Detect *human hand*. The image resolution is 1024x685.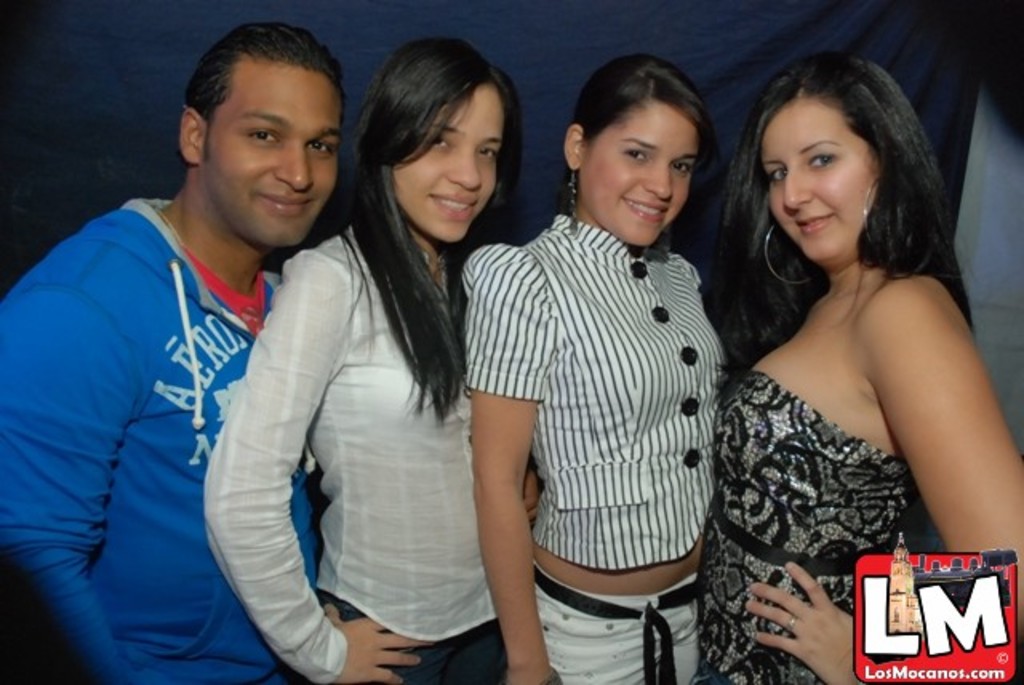
rect(501, 663, 562, 683).
